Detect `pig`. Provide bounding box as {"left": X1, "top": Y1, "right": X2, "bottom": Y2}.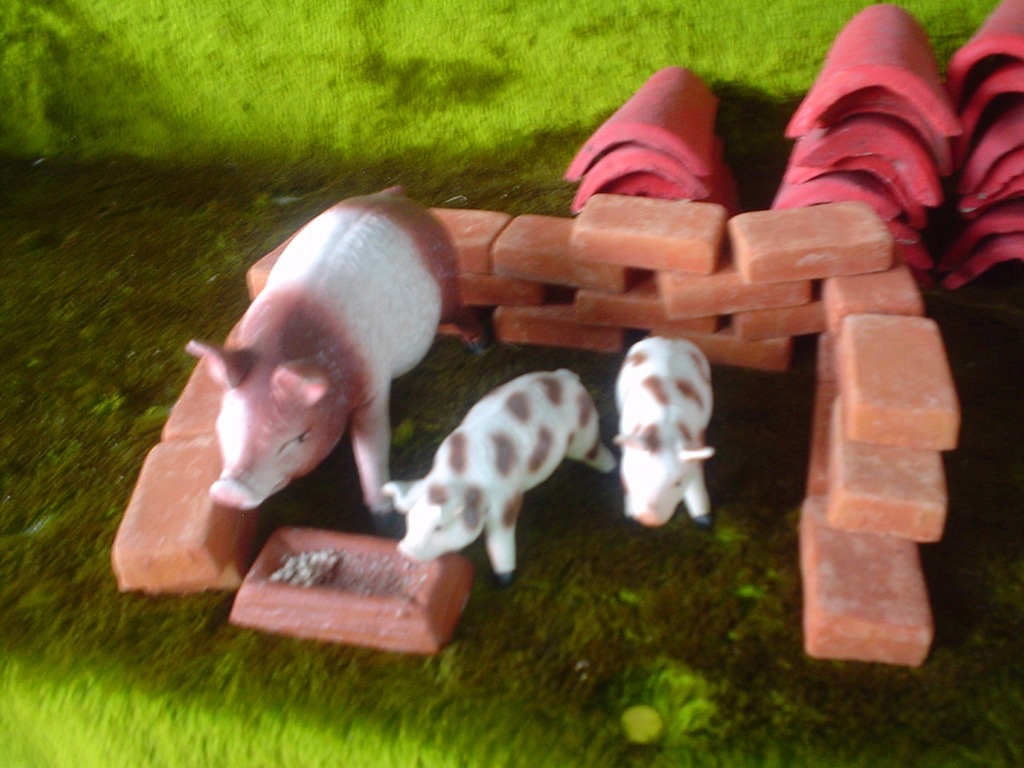
{"left": 182, "top": 180, "right": 491, "bottom": 516}.
